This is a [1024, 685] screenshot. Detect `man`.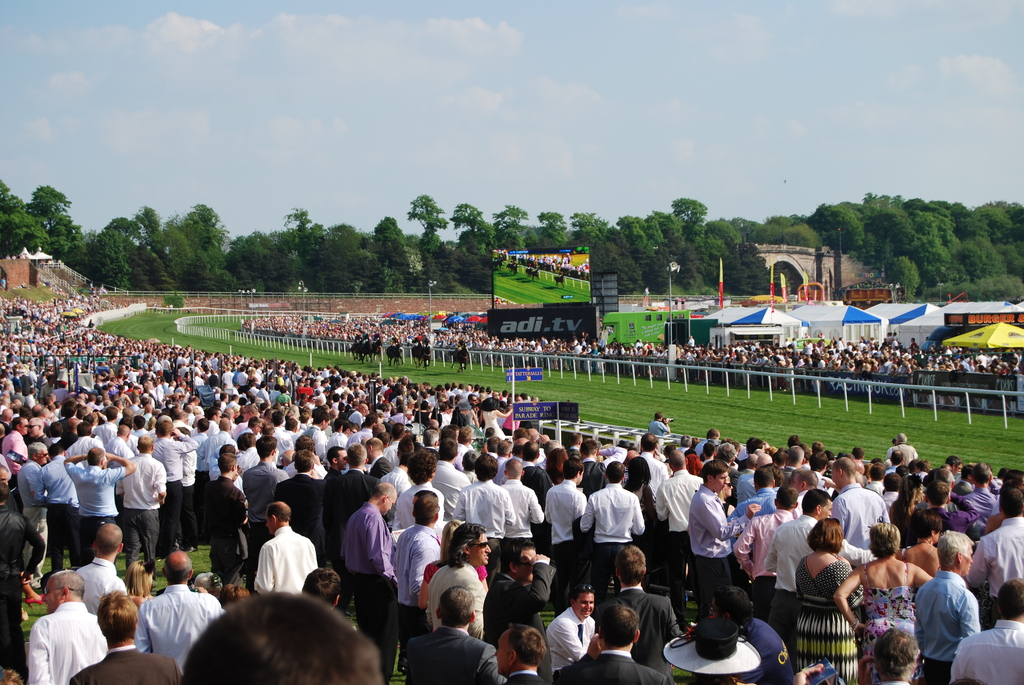
bbox(862, 464, 888, 494).
